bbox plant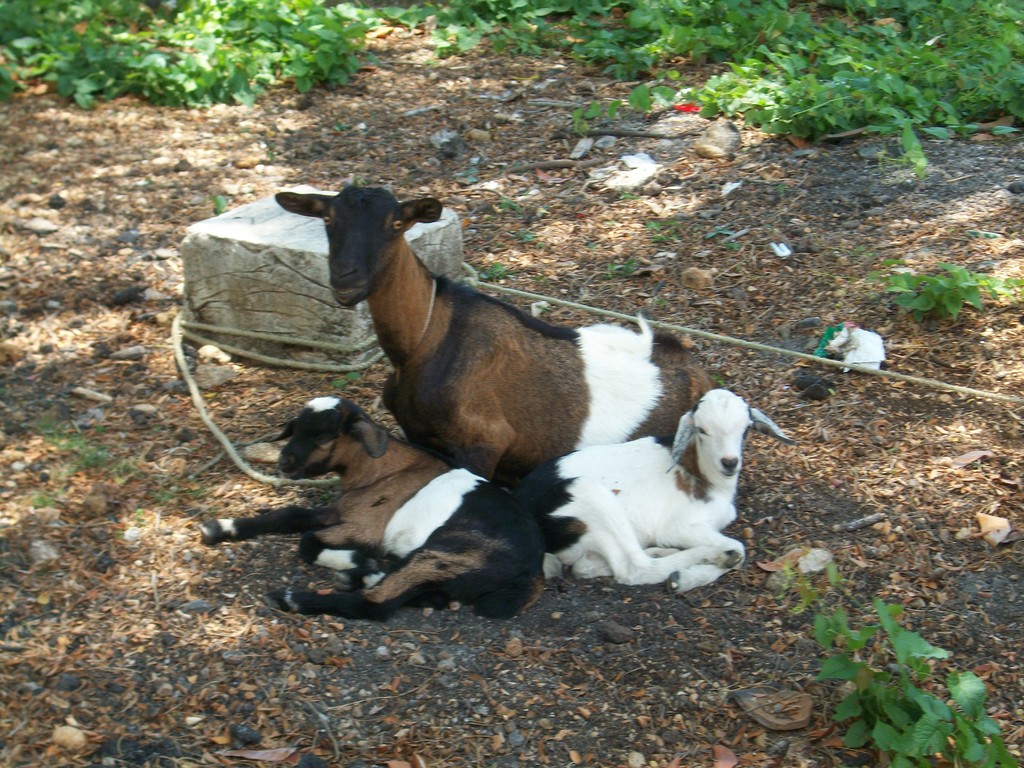
box=[504, 226, 546, 251]
